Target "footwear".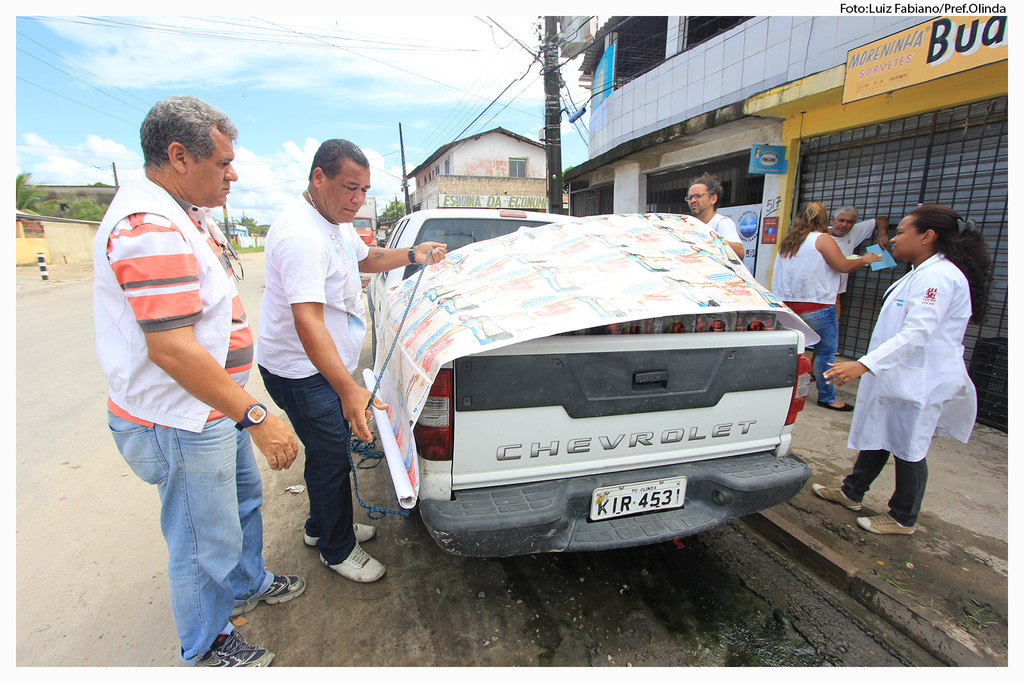
Target region: detection(231, 572, 305, 618).
